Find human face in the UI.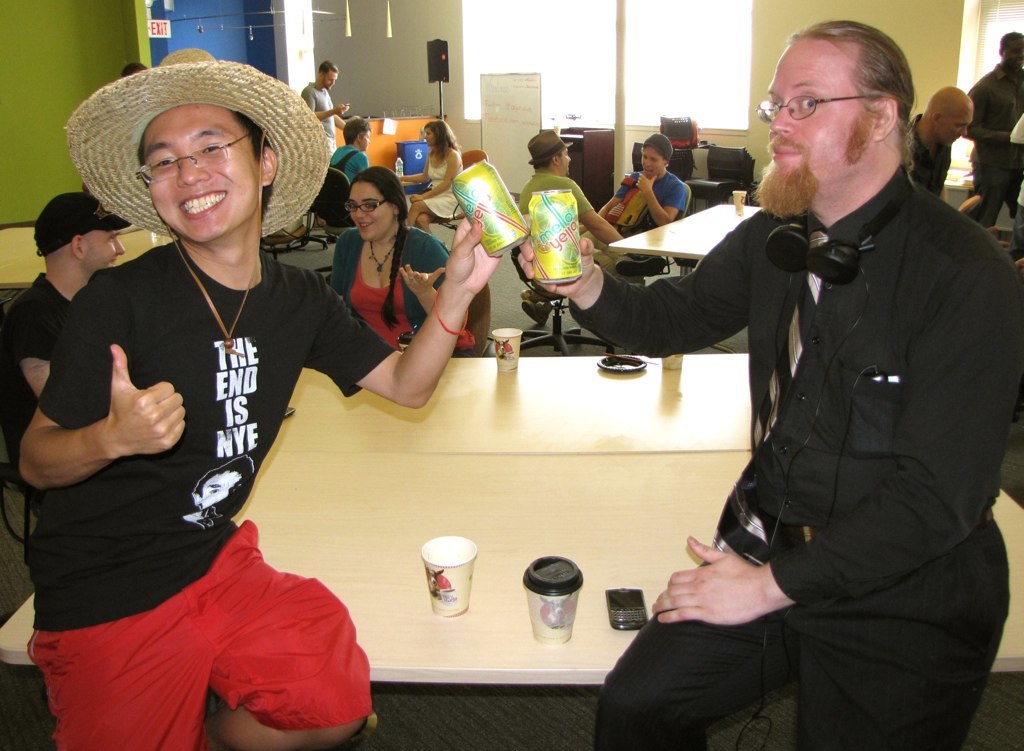
UI element at <region>644, 147, 663, 176</region>.
